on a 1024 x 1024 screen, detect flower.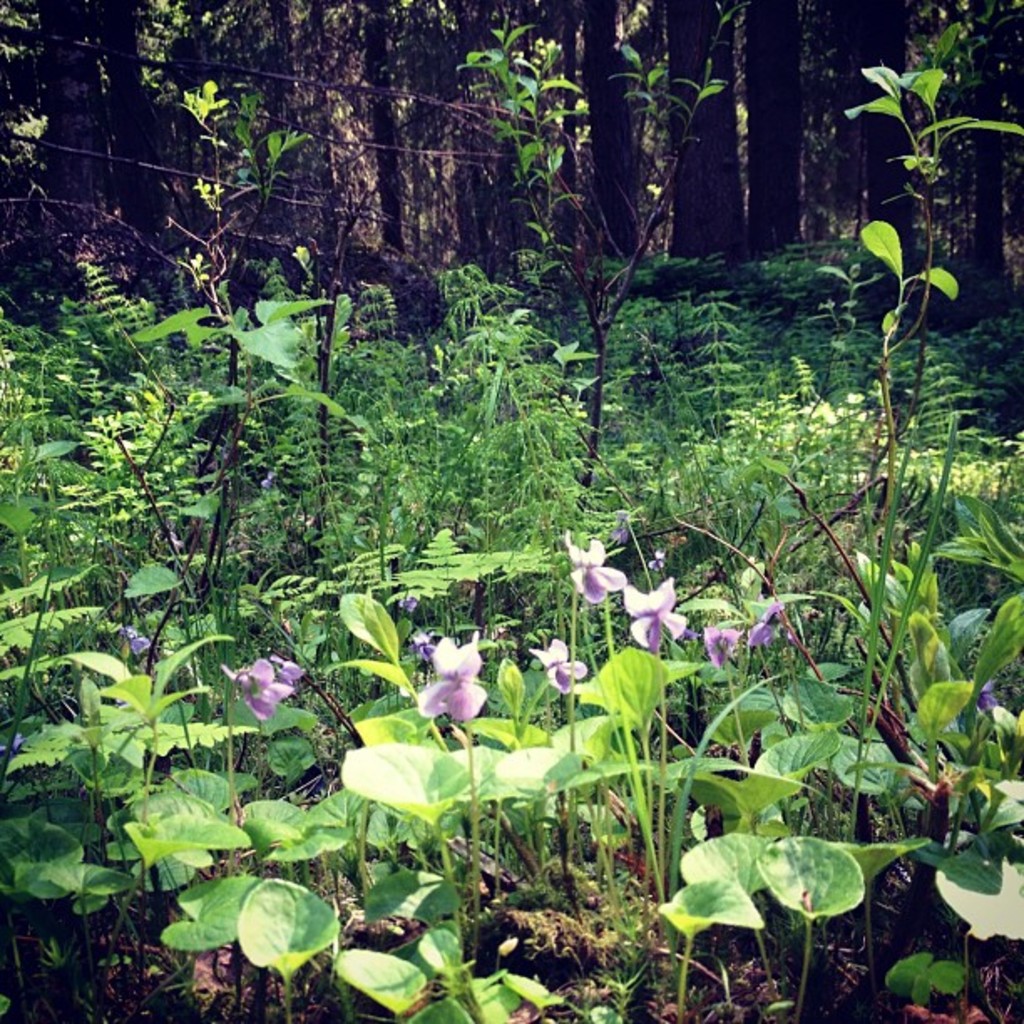
rect(122, 621, 151, 654).
